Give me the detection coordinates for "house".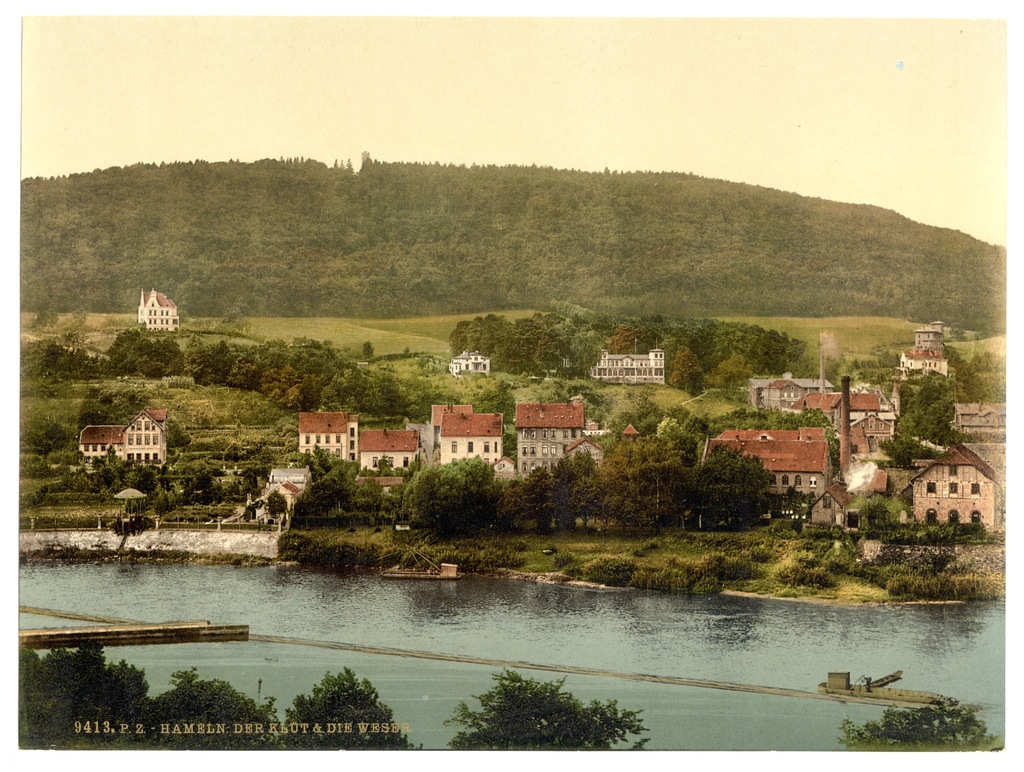
box(518, 401, 595, 463).
